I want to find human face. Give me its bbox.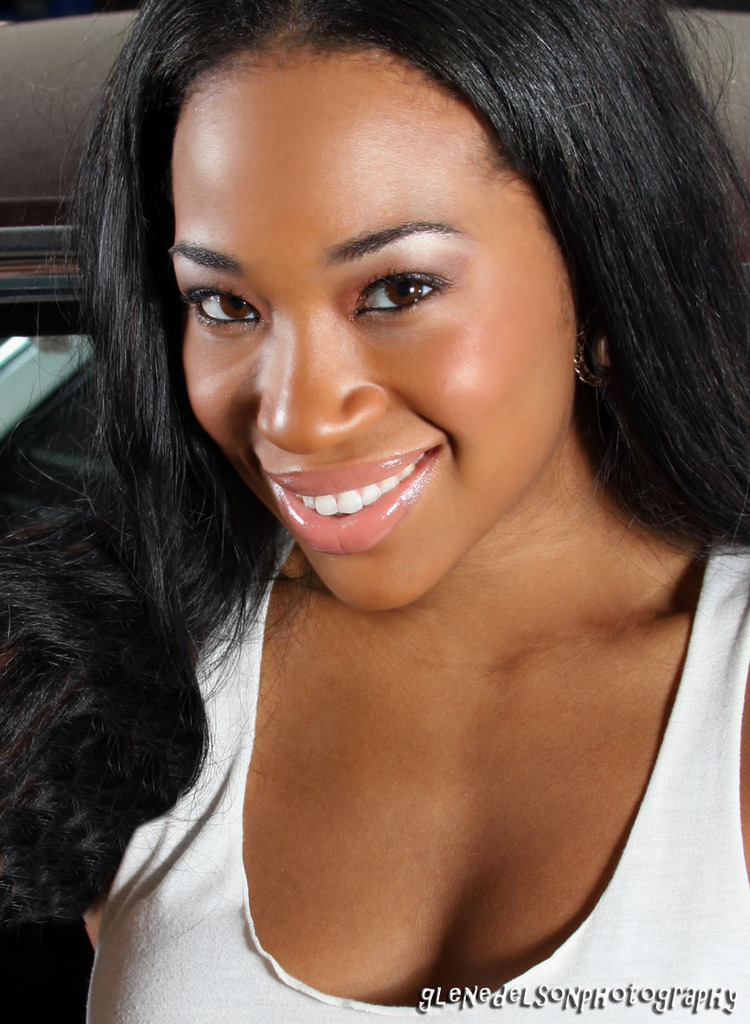
[170, 48, 572, 612].
